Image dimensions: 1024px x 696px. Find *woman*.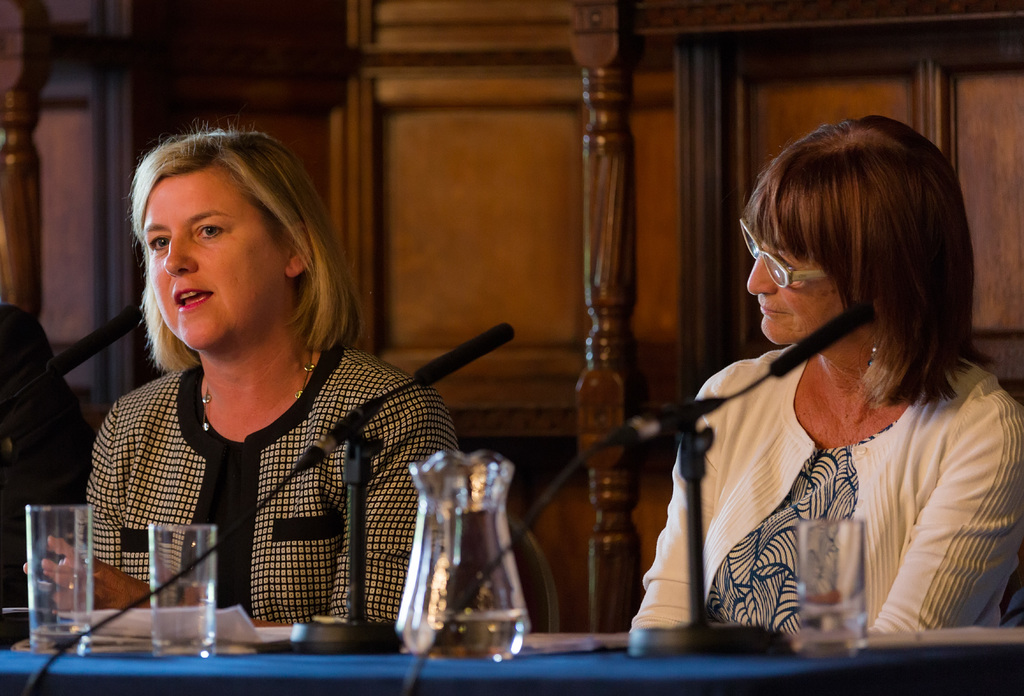
BBox(70, 131, 485, 659).
